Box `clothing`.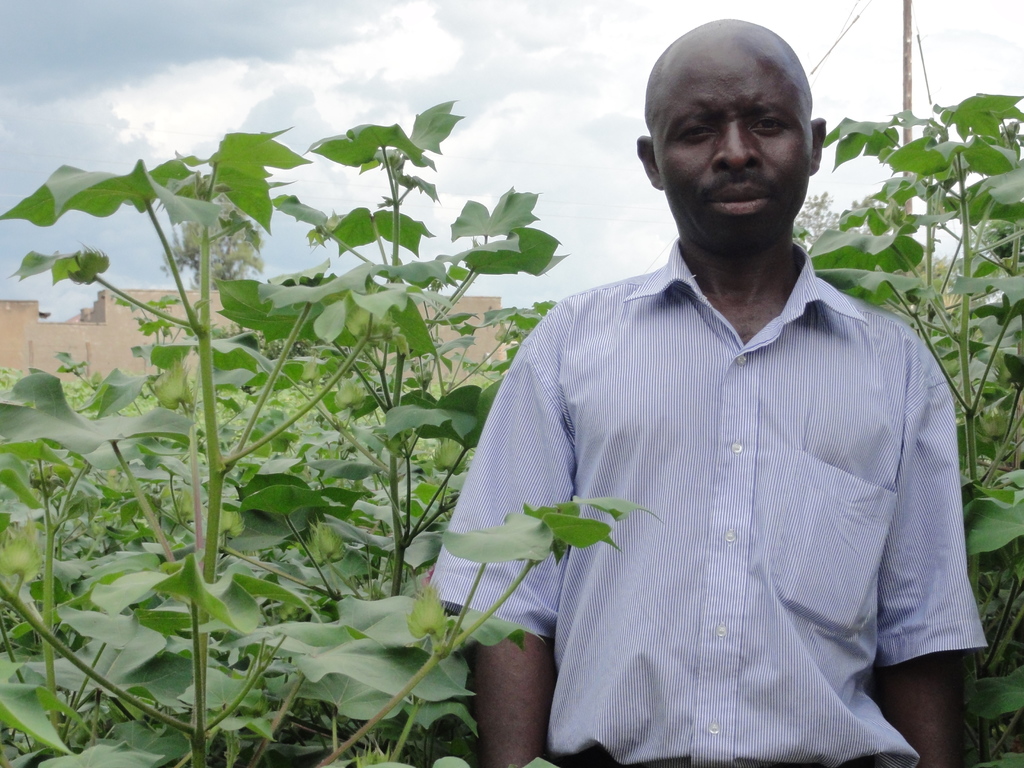
bbox=[500, 236, 968, 738].
